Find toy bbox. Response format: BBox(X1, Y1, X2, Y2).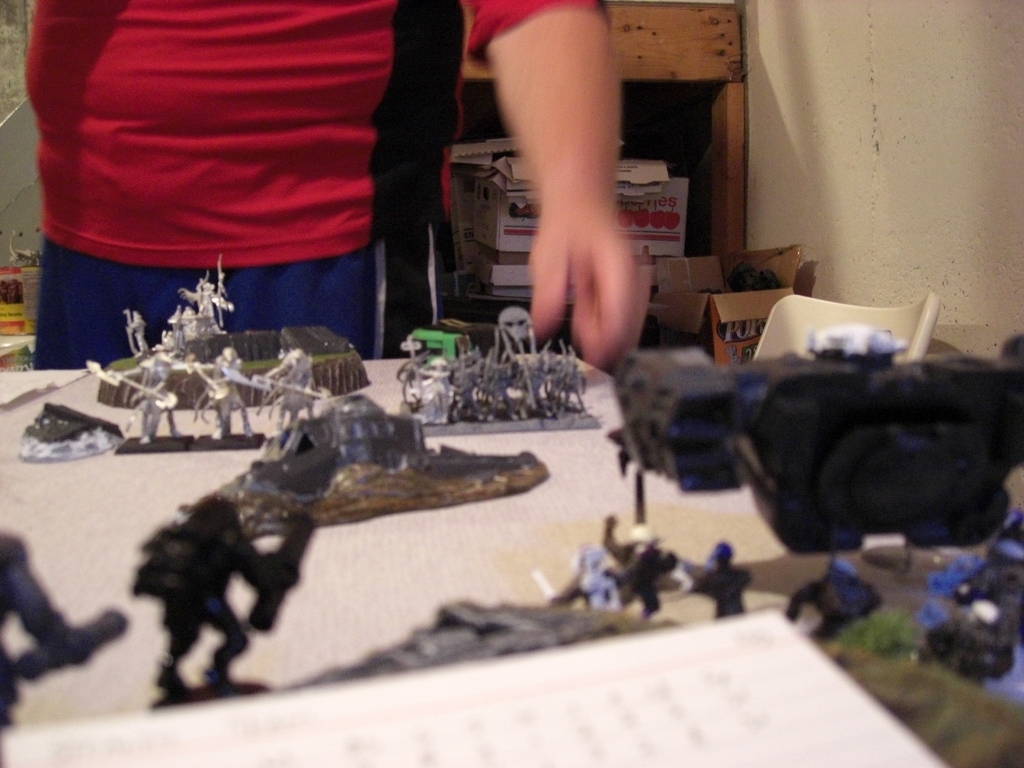
BBox(929, 513, 1023, 602).
